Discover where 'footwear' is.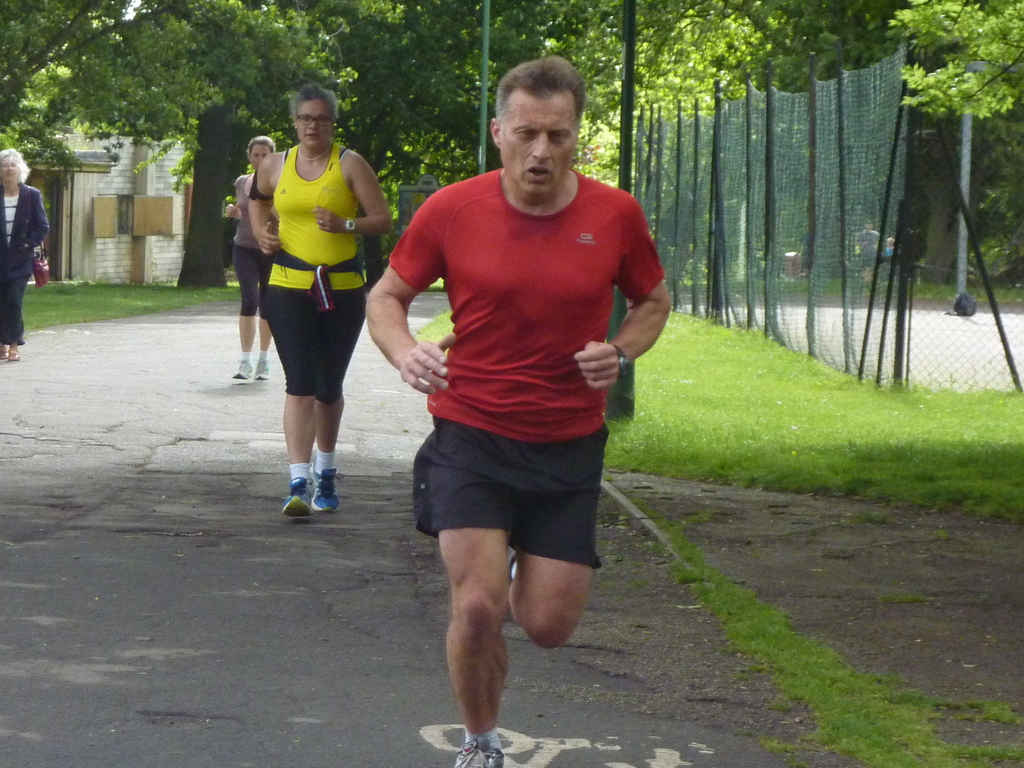
Discovered at <box>308,462,339,515</box>.
